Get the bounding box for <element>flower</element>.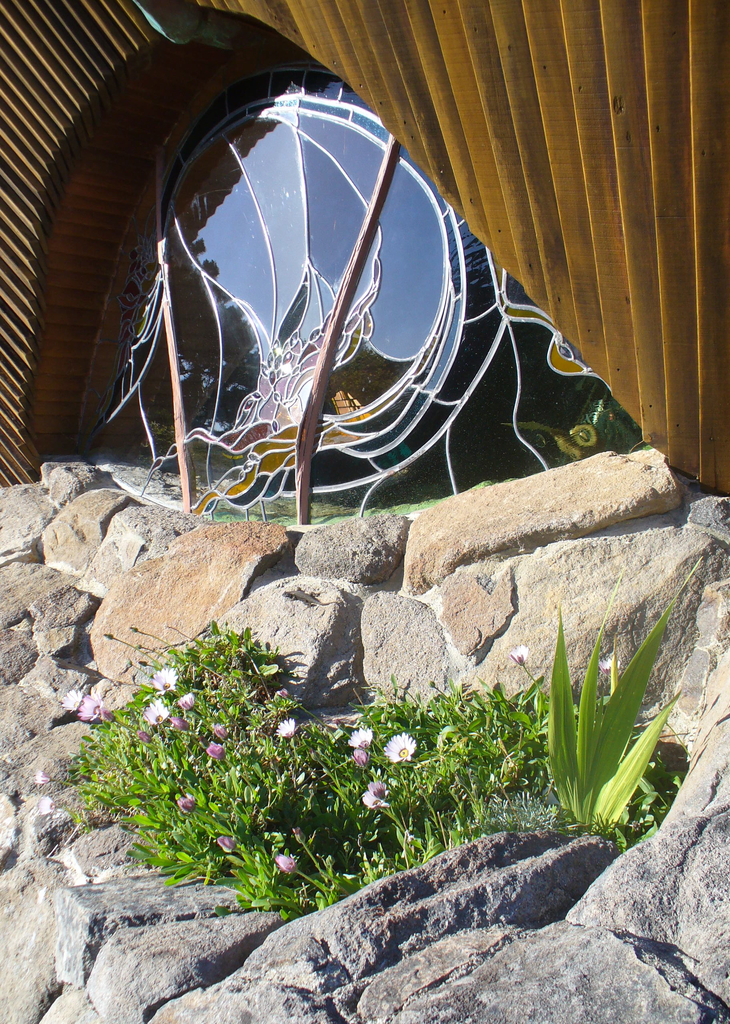
region(361, 776, 391, 812).
